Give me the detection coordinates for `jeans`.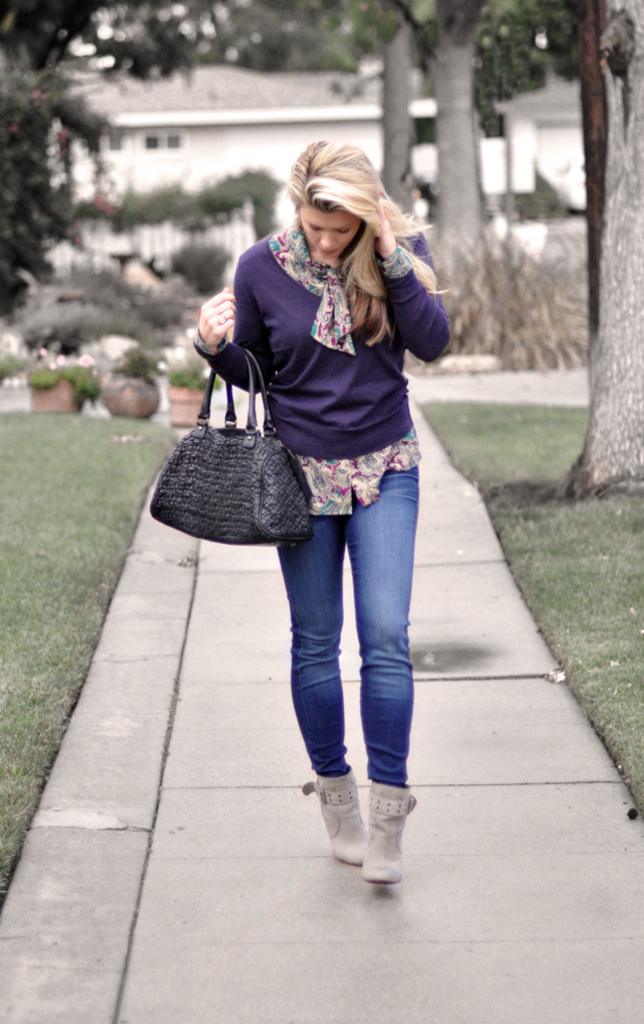
crop(255, 460, 426, 847).
